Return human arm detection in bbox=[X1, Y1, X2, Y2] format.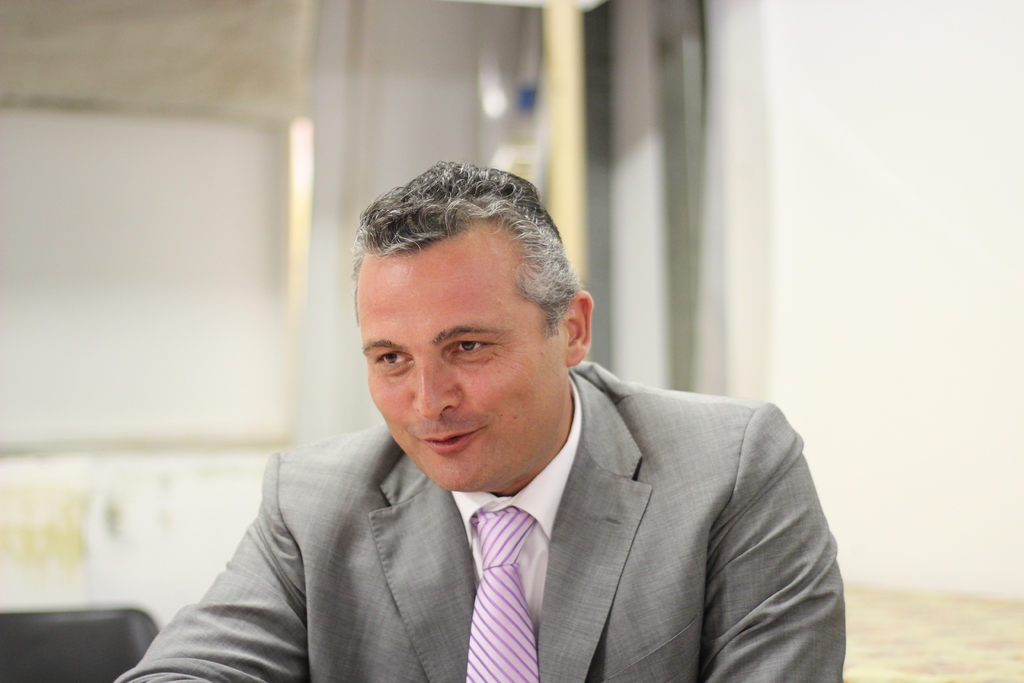
bbox=[146, 484, 287, 675].
